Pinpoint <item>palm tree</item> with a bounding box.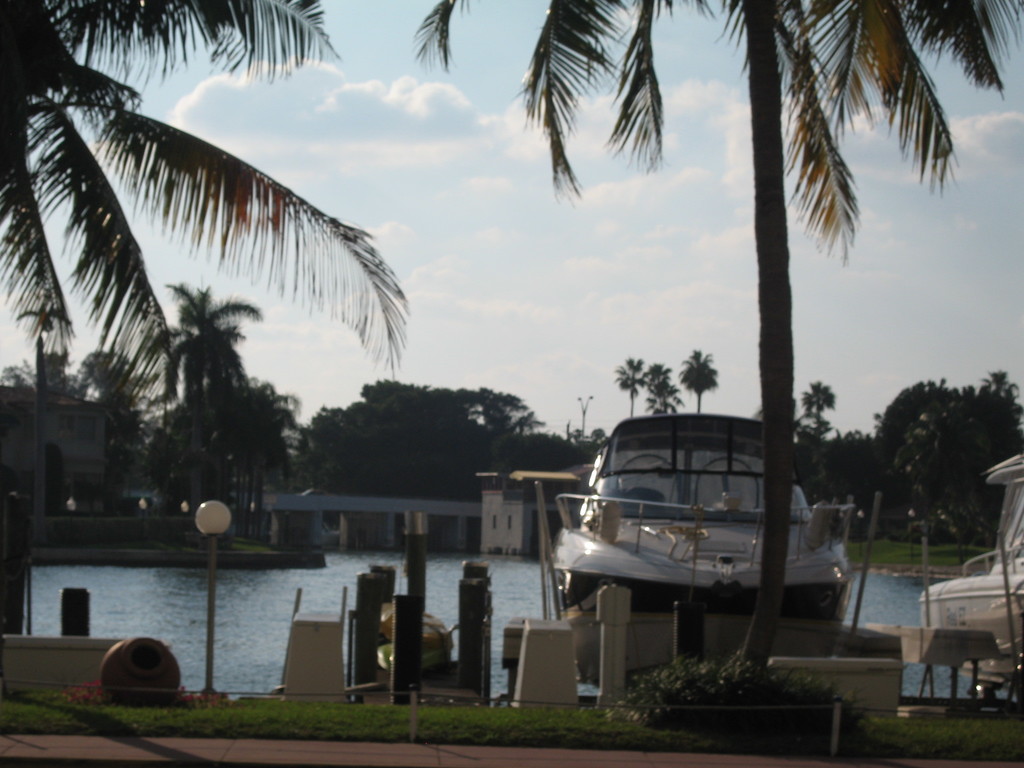
413:0:1023:678.
